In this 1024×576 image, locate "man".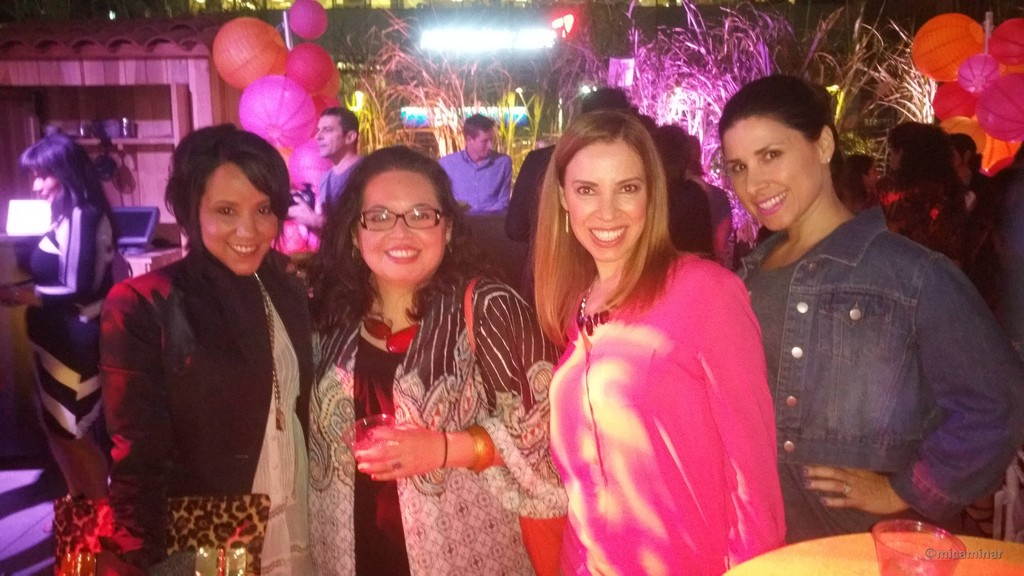
Bounding box: BBox(287, 108, 359, 236).
